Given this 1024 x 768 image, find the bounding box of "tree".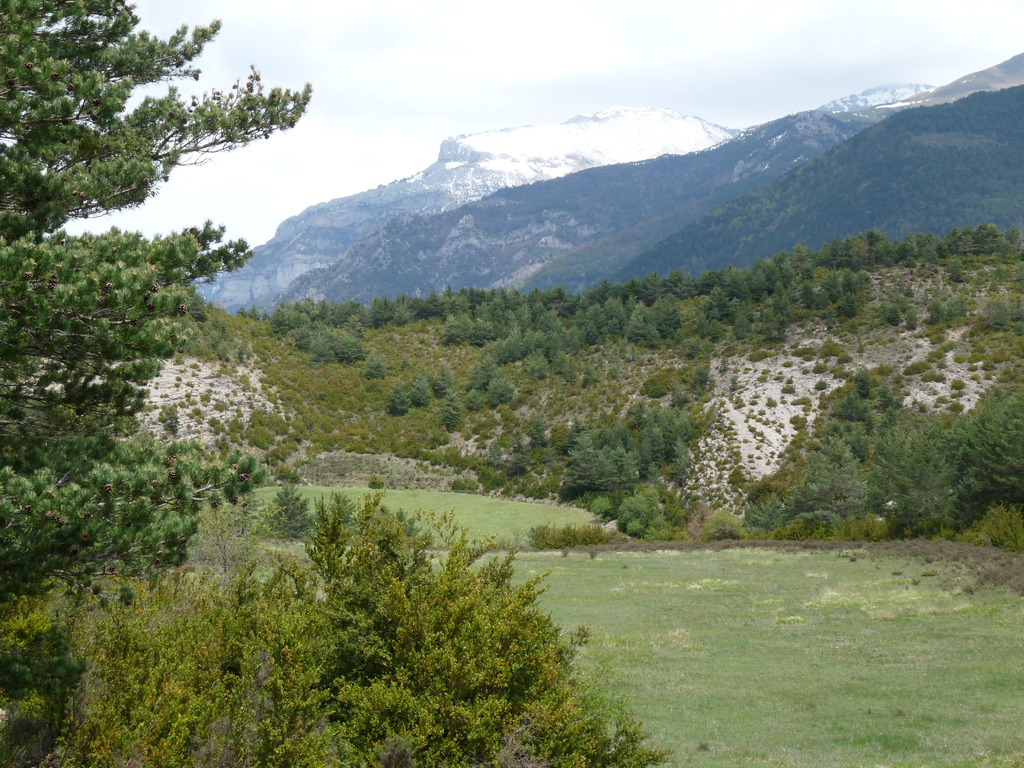
crop(428, 358, 455, 403).
